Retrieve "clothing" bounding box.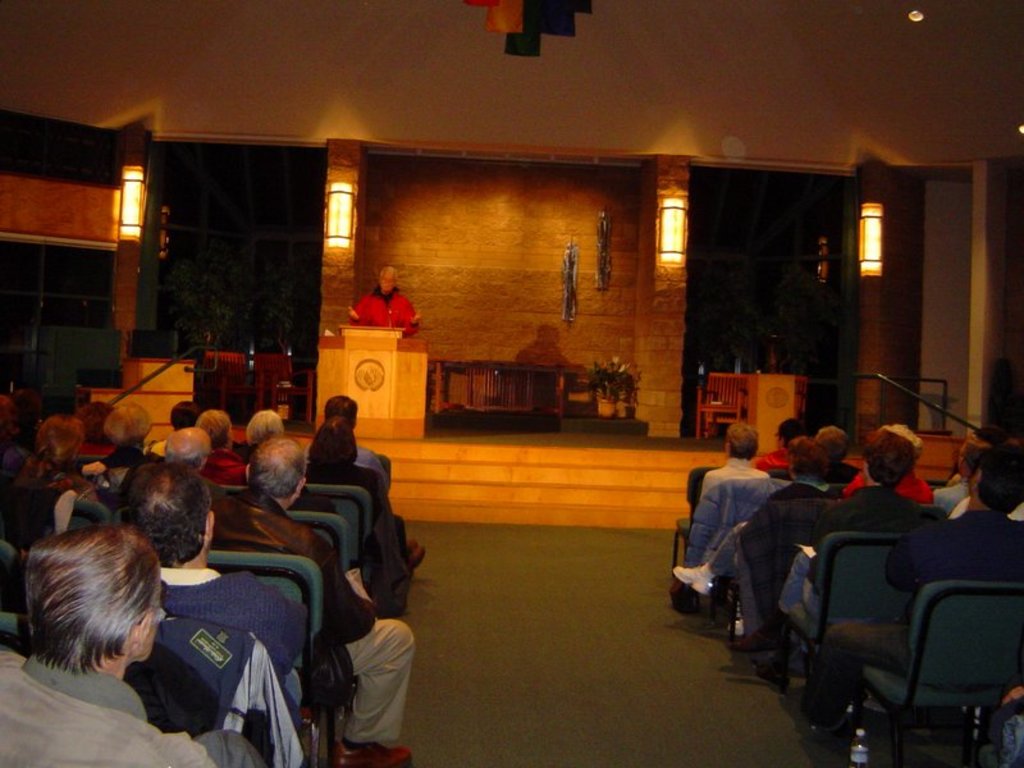
Bounding box: (154,564,316,712).
